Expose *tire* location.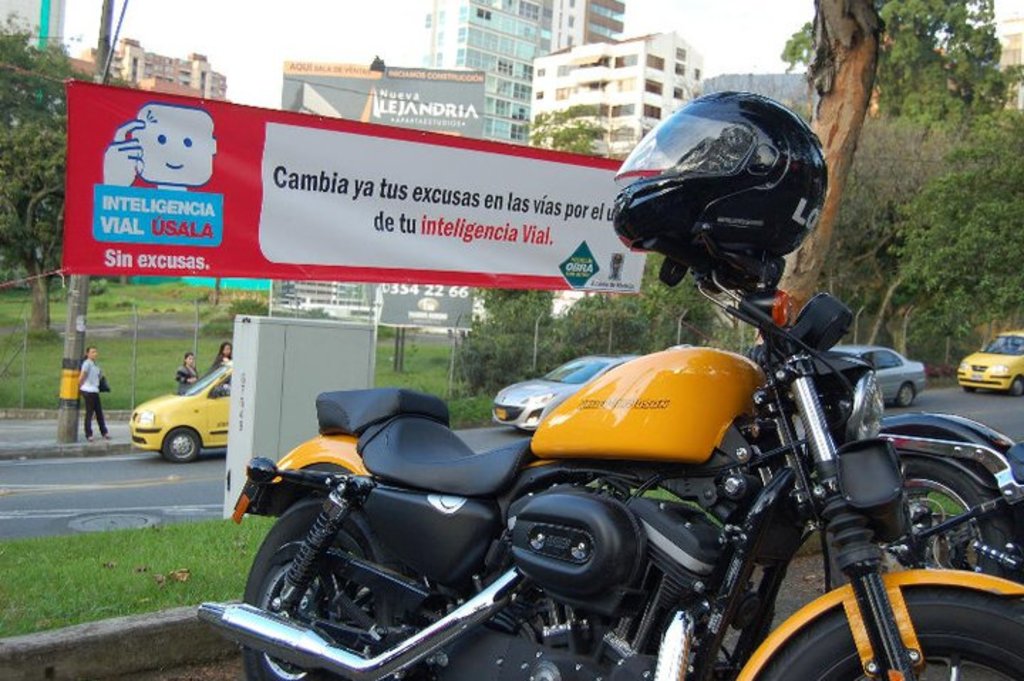
Exposed at (1013,371,1023,397).
